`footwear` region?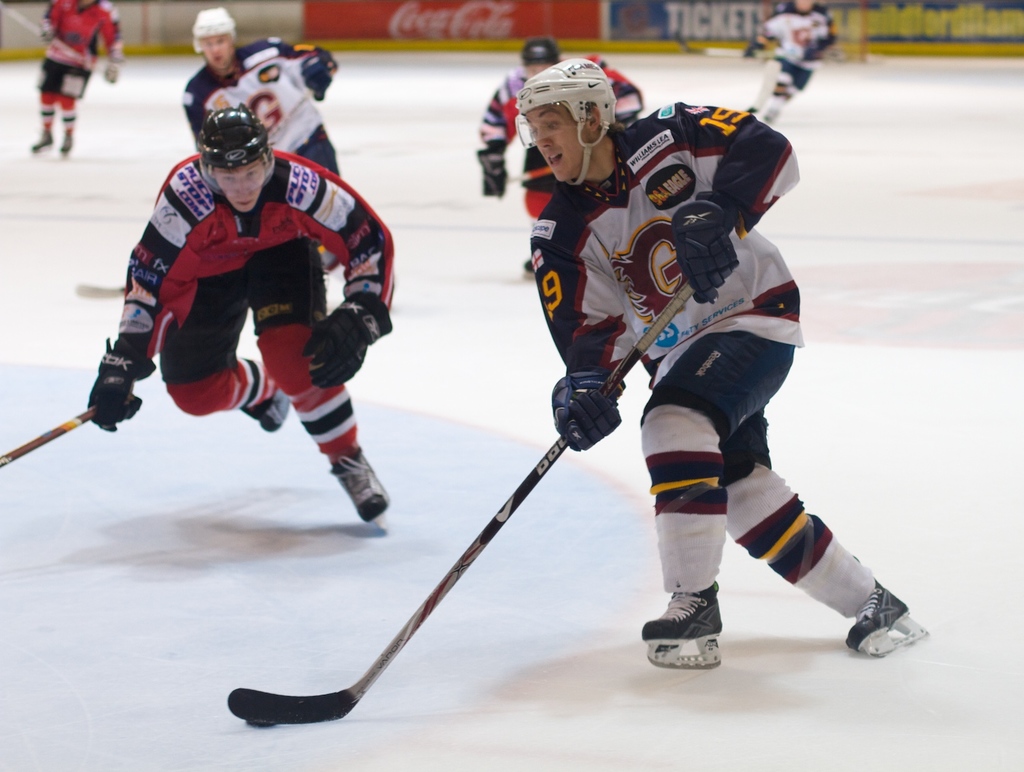
crop(634, 579, 724, 642)
